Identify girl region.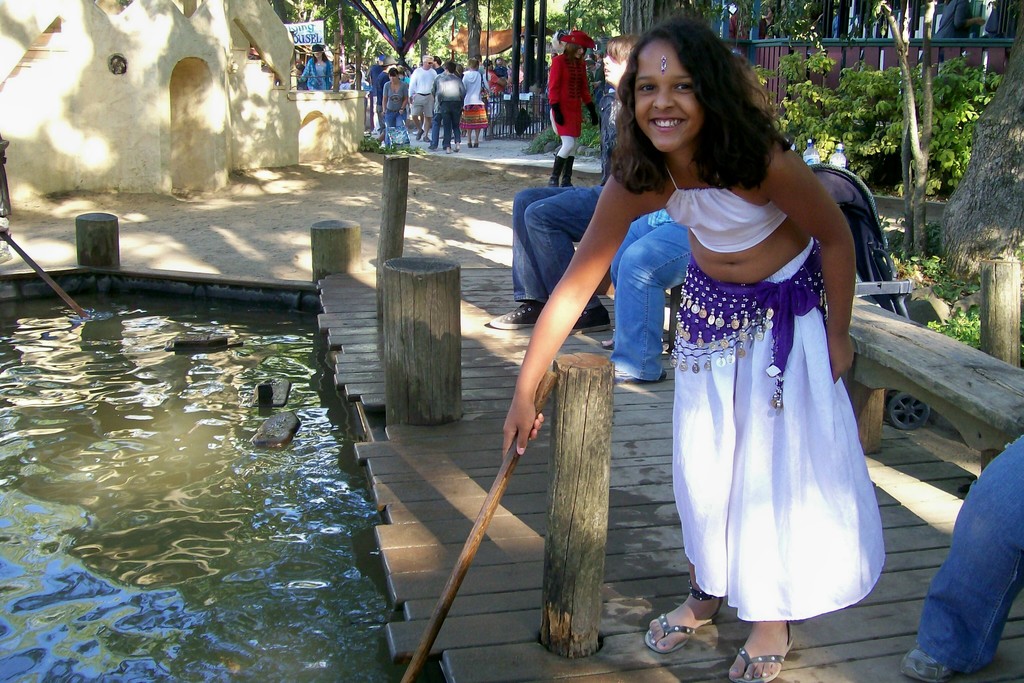
Region: [500, 17, 887, 682].
